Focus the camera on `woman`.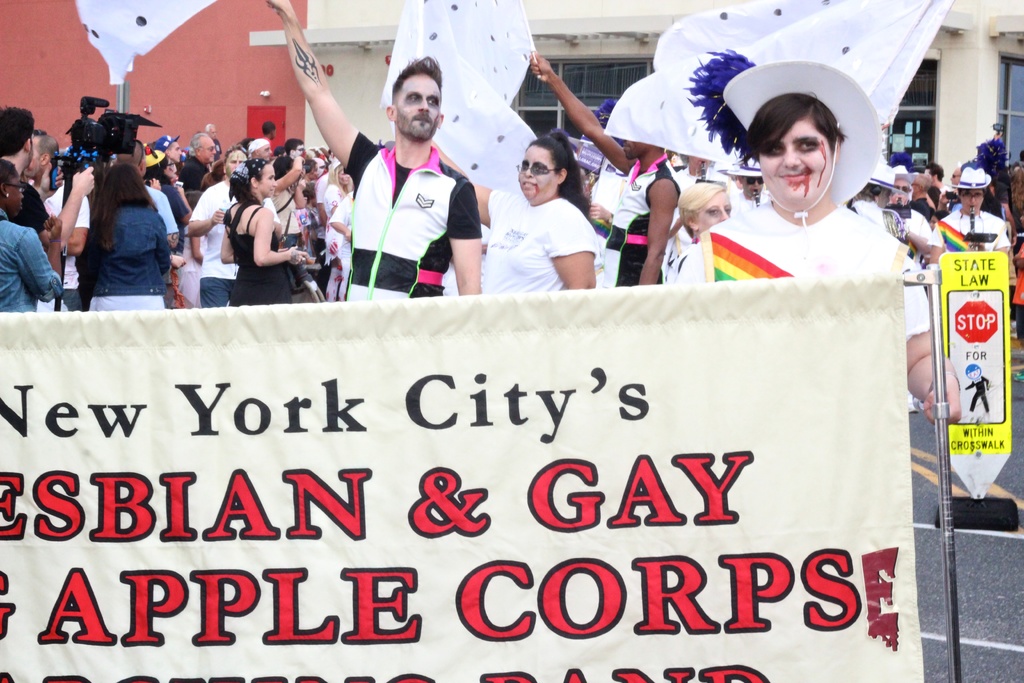
Focus region: [left=662, top=178, right=739, bottom=282].
